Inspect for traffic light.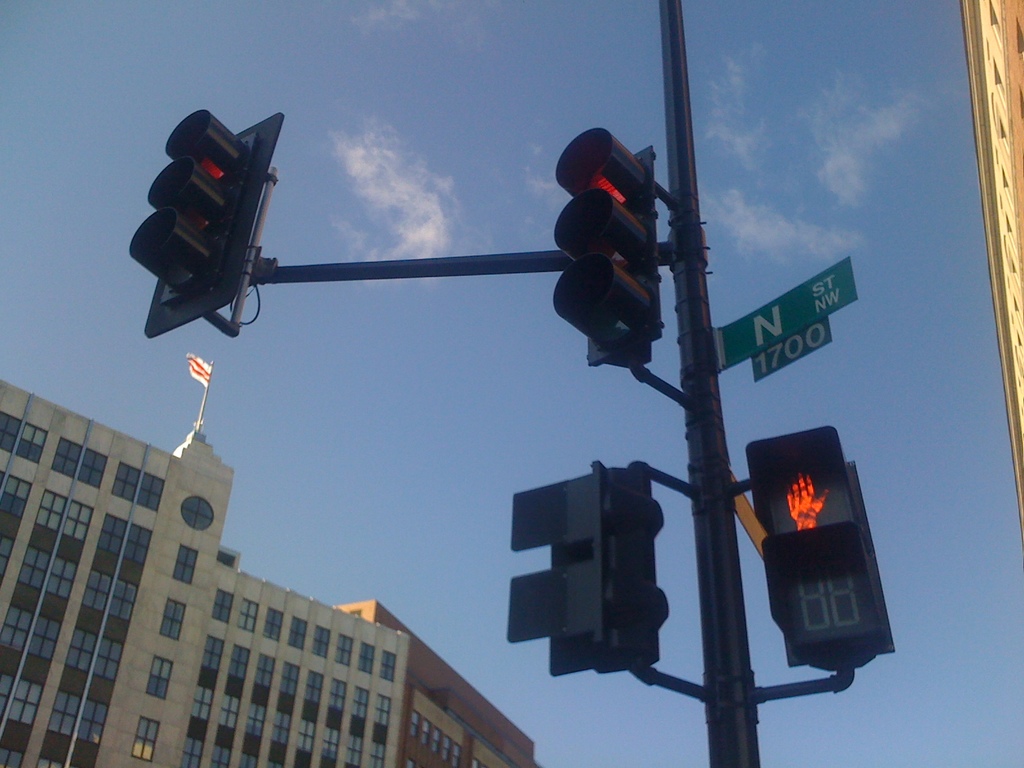
Inspection: 507,458,671,674.
